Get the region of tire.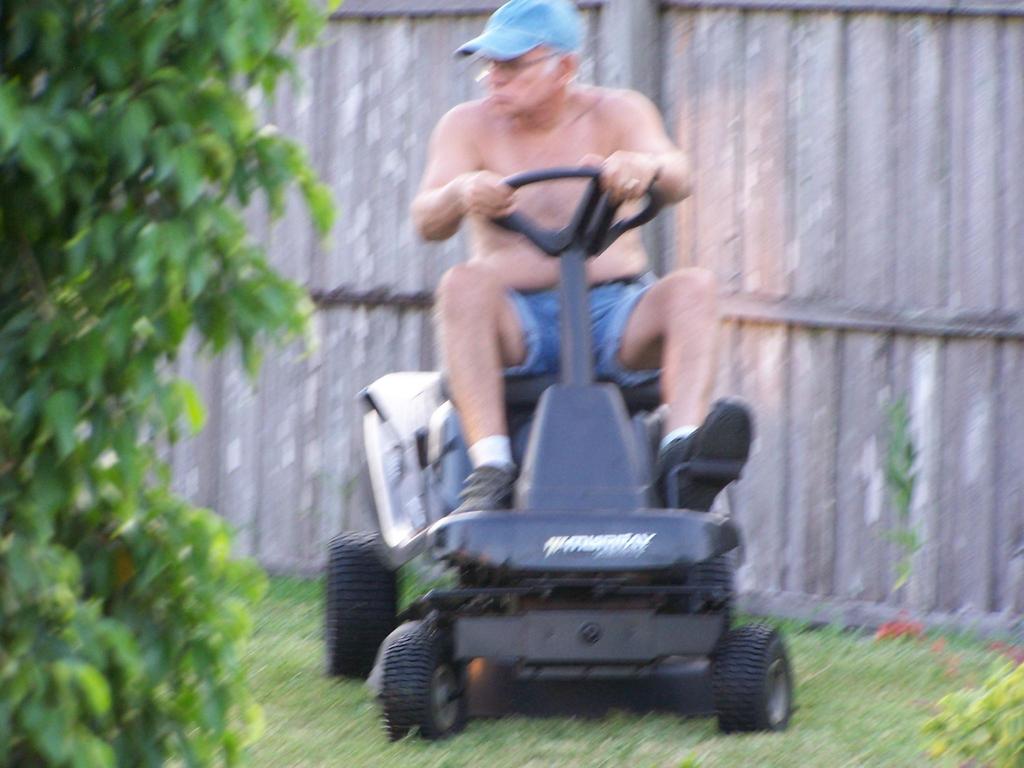
detection(702, 633, 788, 742).
